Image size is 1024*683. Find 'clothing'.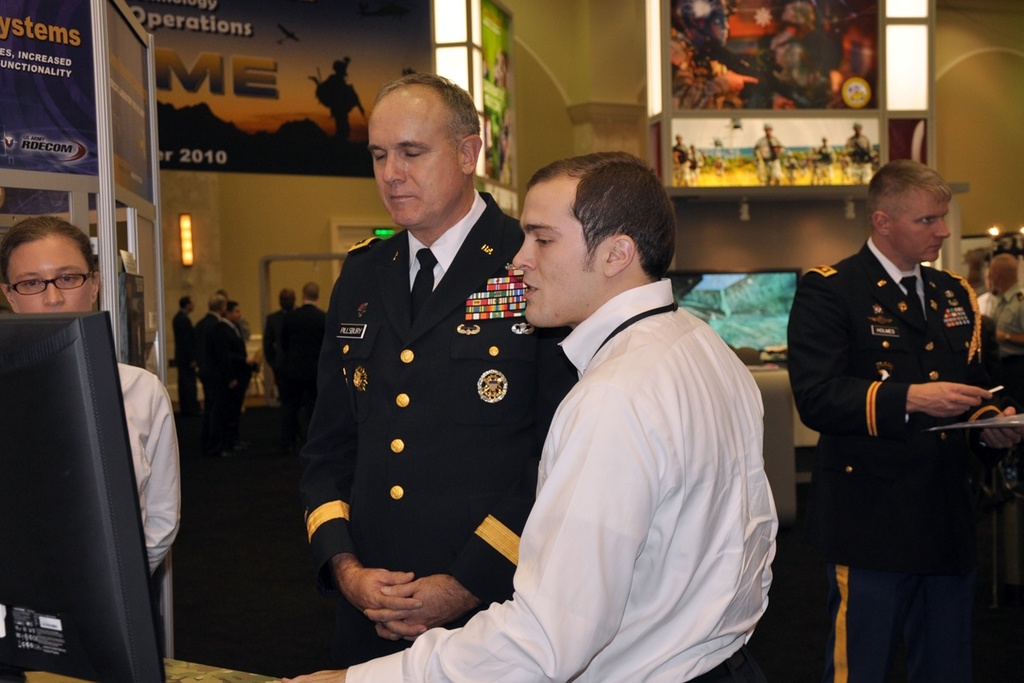
x1=117 y1=360 x2=184 y2=580.
